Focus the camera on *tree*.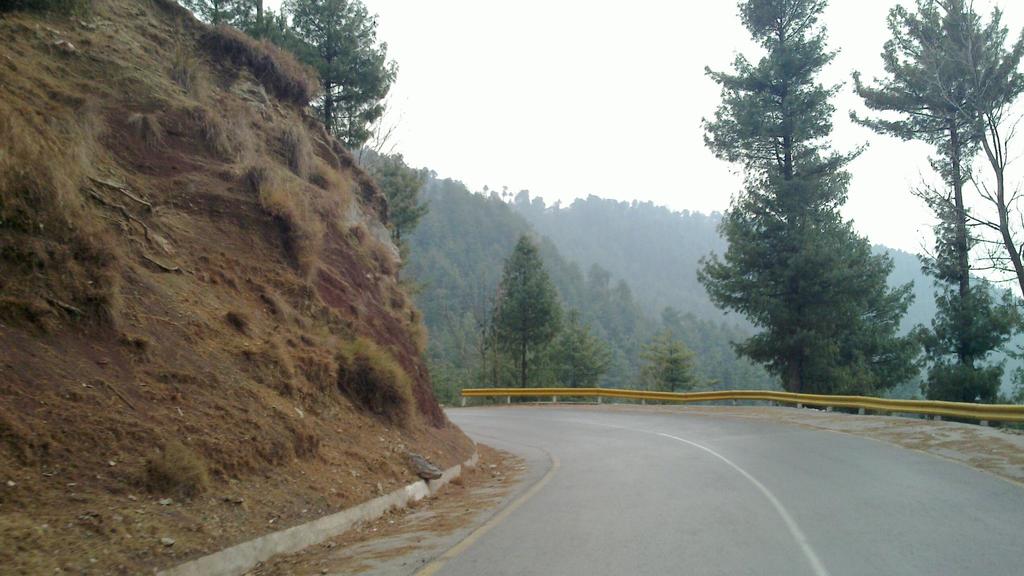
Focus region: select_region(635, 329, 717, 404).
